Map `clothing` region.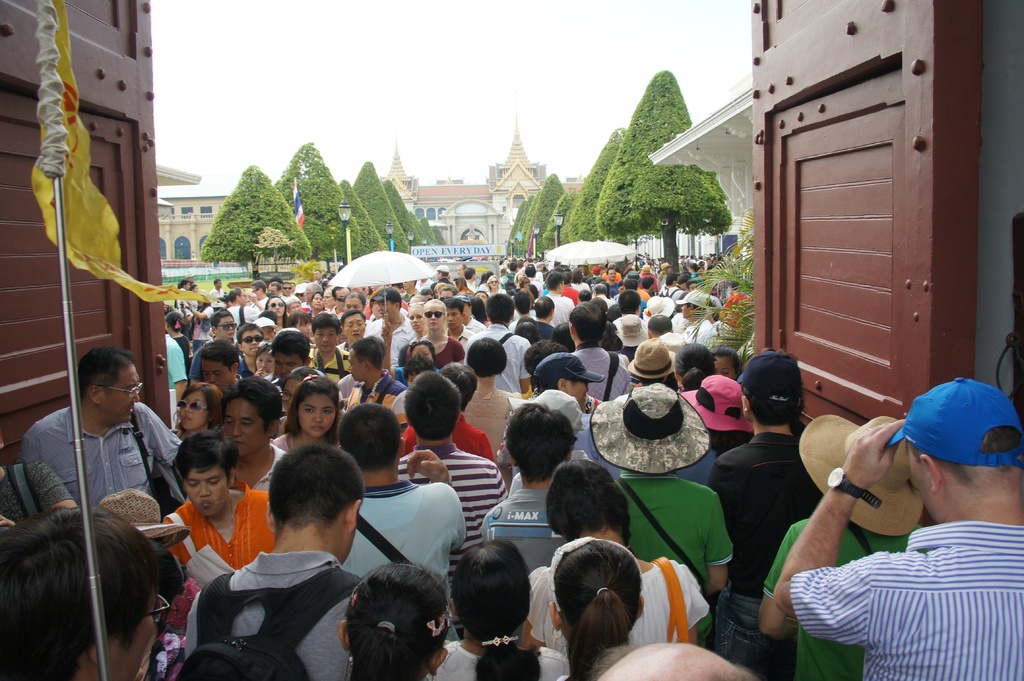
Mapped to detection(230, 447, 301, 531).
